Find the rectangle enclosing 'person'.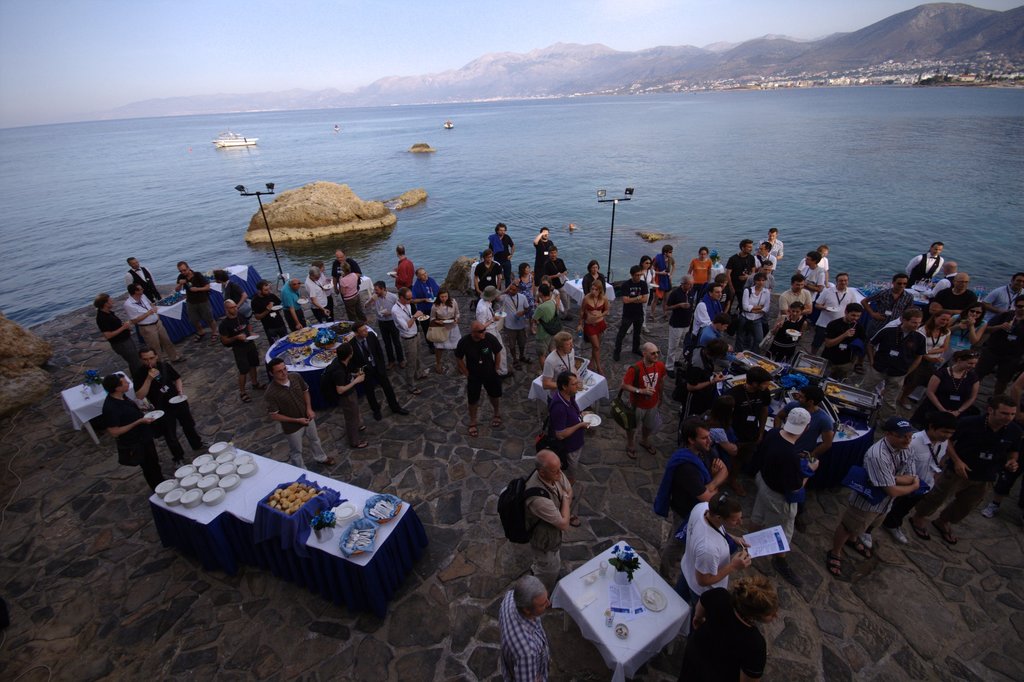
<region>278, 277, 308, 330</region>.
